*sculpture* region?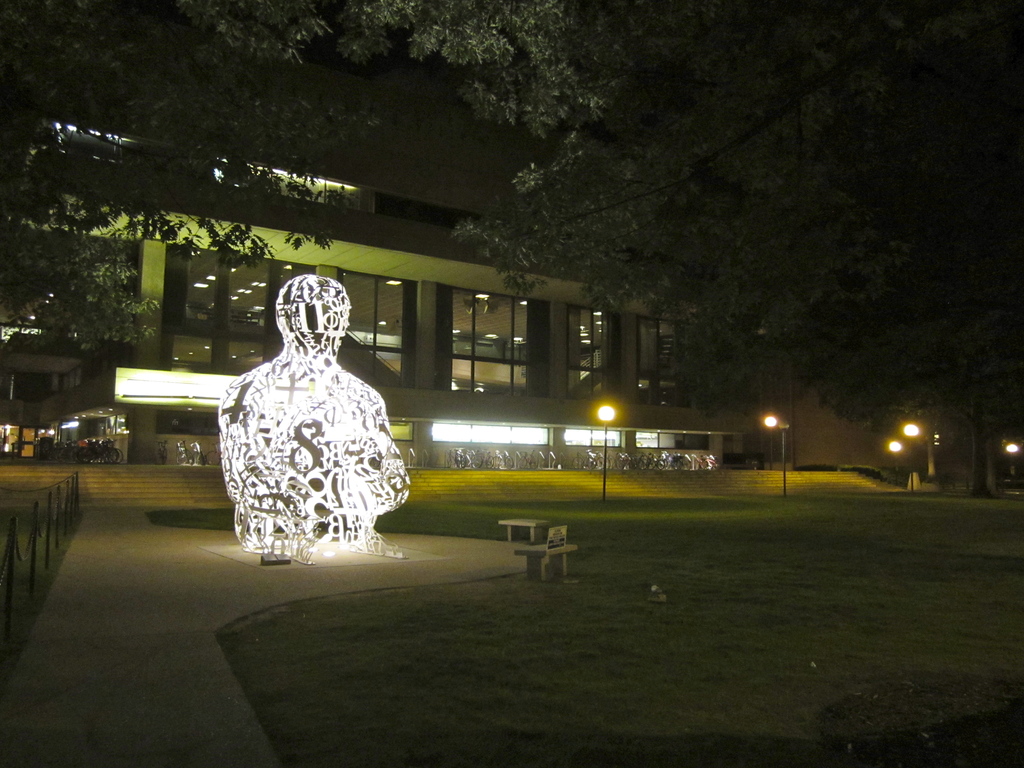
(x1=207, y1=273, x2=406, y2=575)
